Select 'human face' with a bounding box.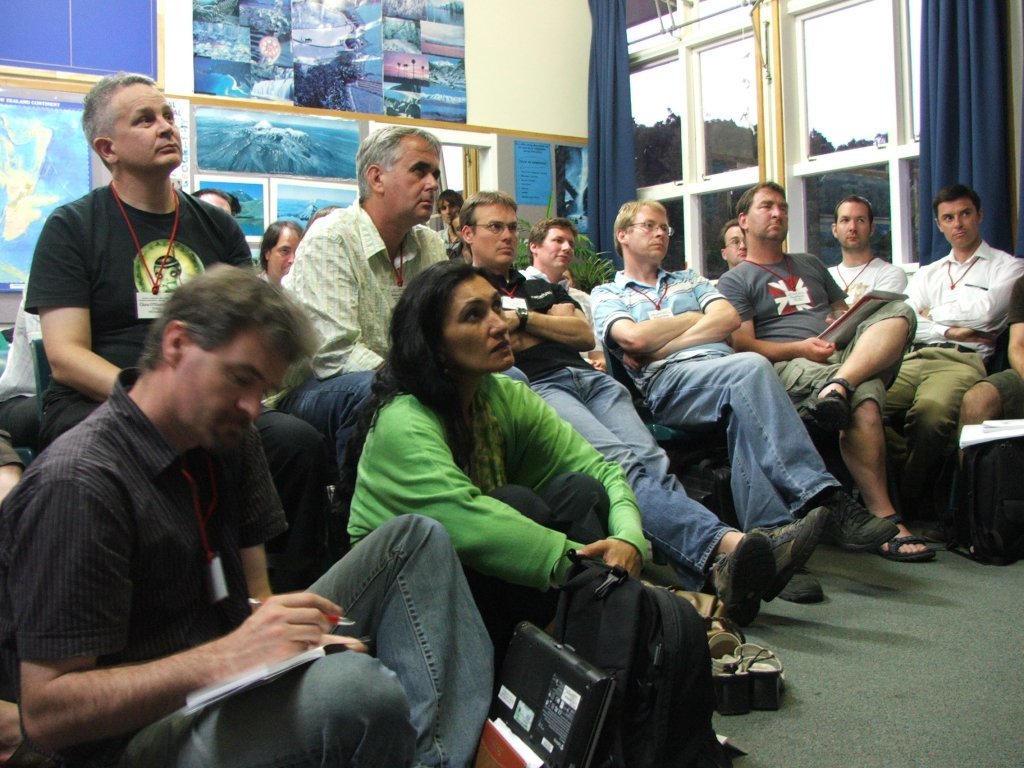
crop(182, 332, 290, 446).
